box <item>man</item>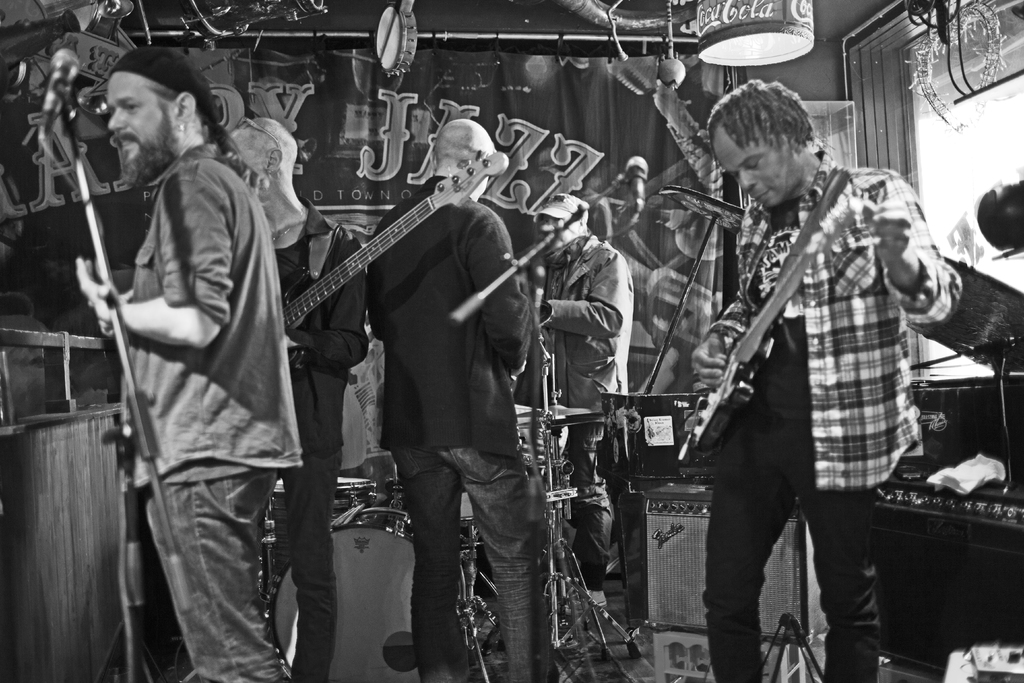
detection(367, 119, 552, 682)
